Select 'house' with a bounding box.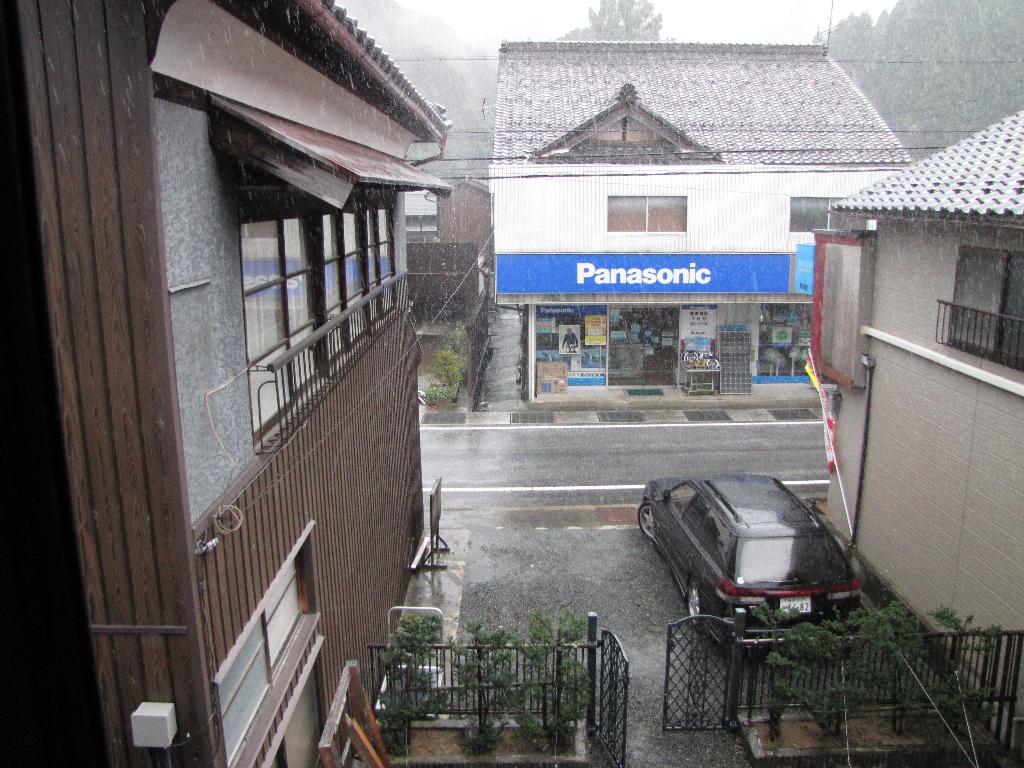
(left=824, top=110, right=1023, bottom=721).
